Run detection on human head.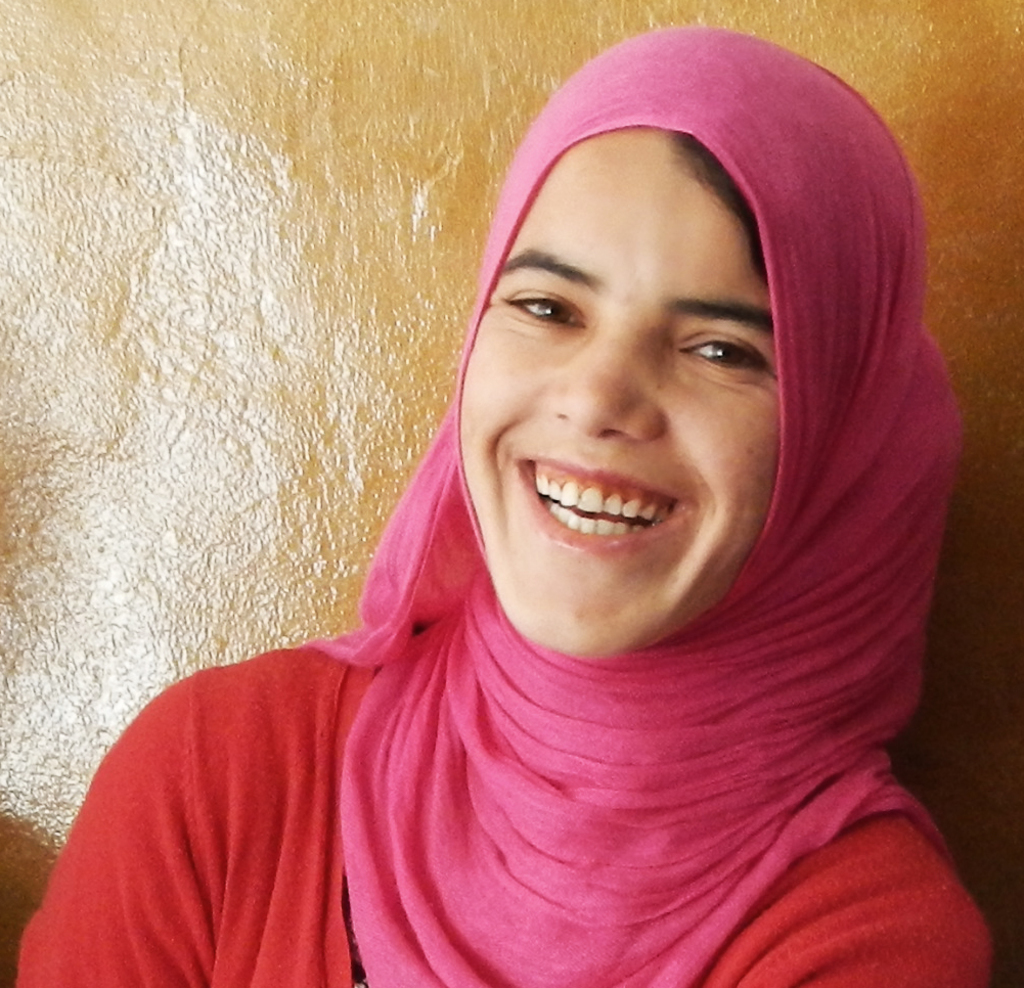
Result: BBox(425, 34, 891, 636).
